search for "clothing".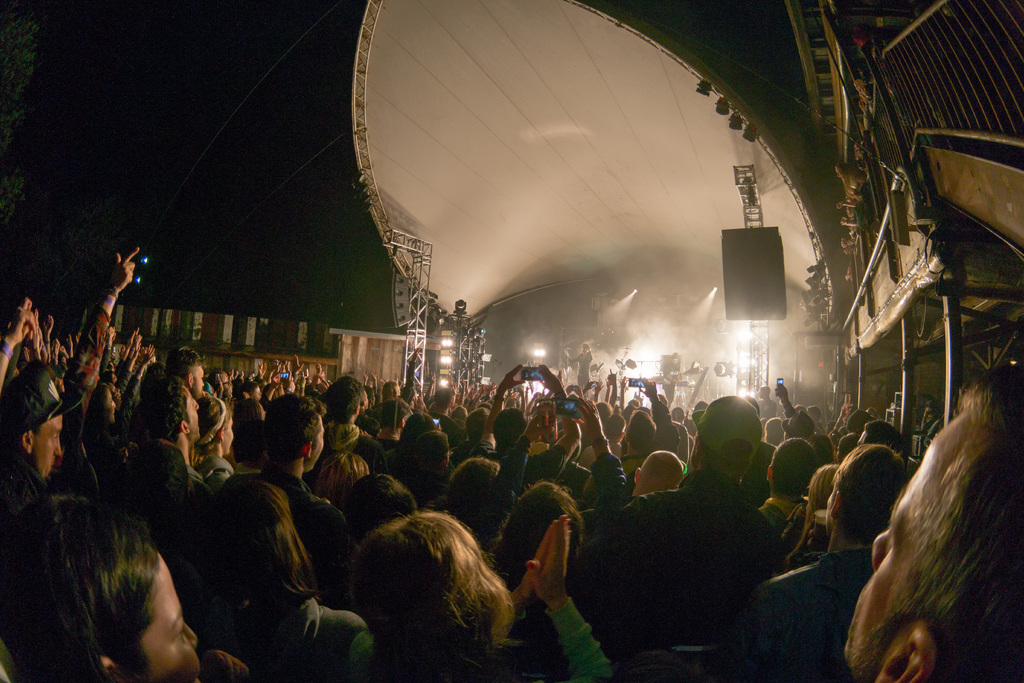
Found at [234, 458, 269, 472].
